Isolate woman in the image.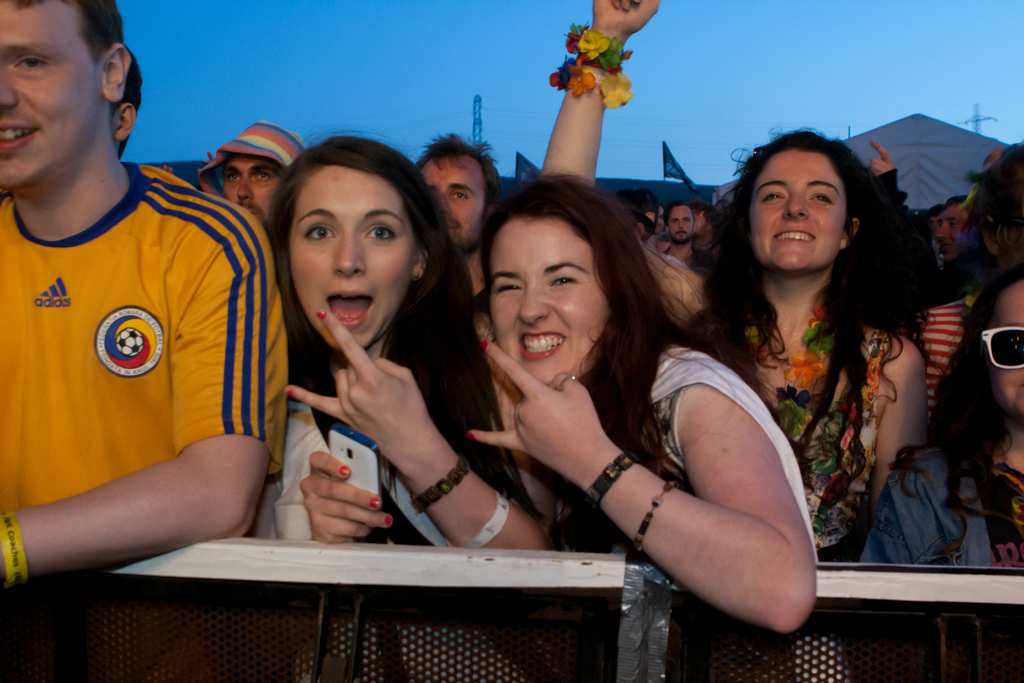
Isolated region: x1=842, y1=263, x2=1023, y2=682.
